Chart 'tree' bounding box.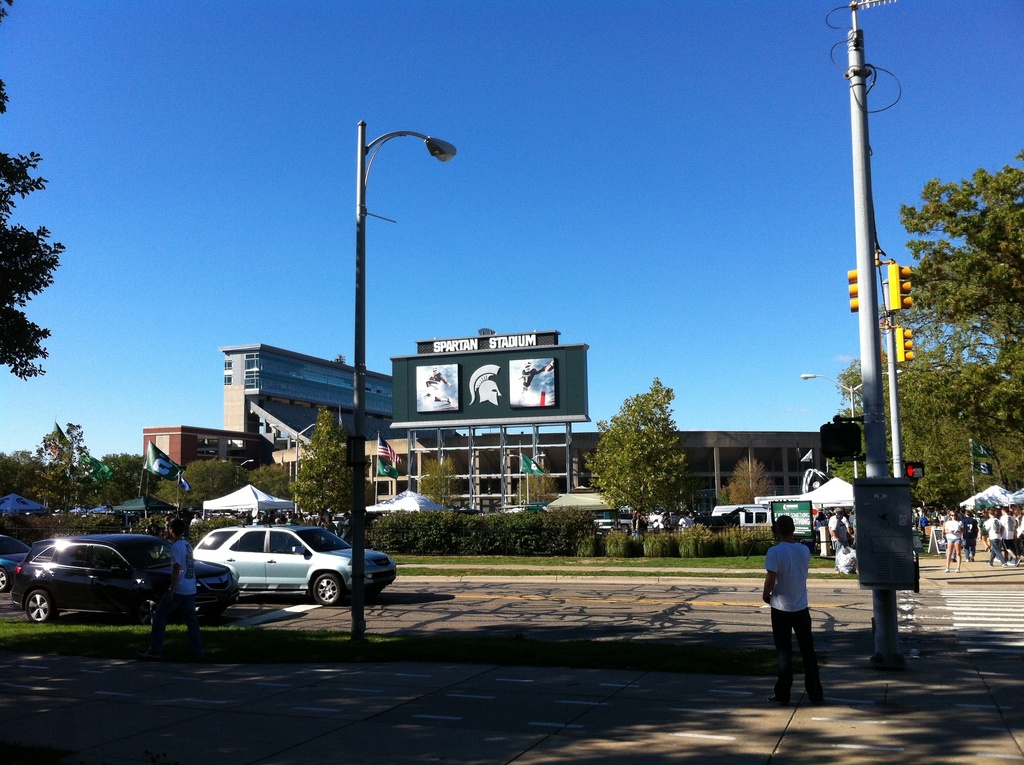
Charted: box=[724, 456, 774, 507].
